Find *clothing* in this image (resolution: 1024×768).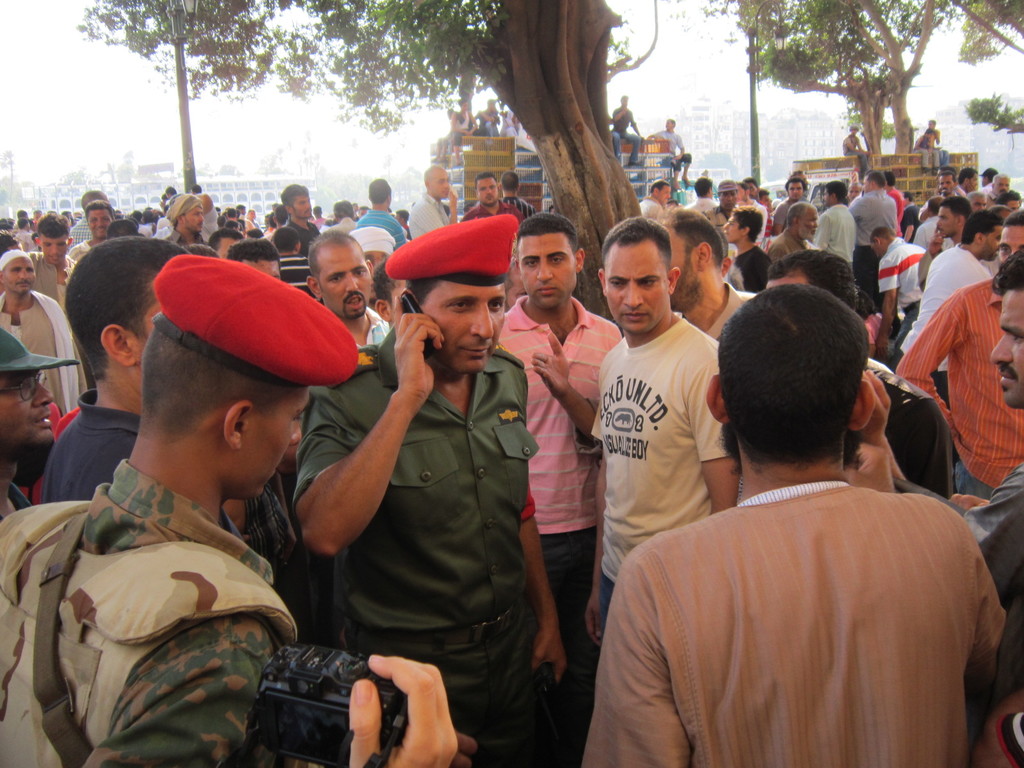
<region>165, 230, 222, 256</region>.
